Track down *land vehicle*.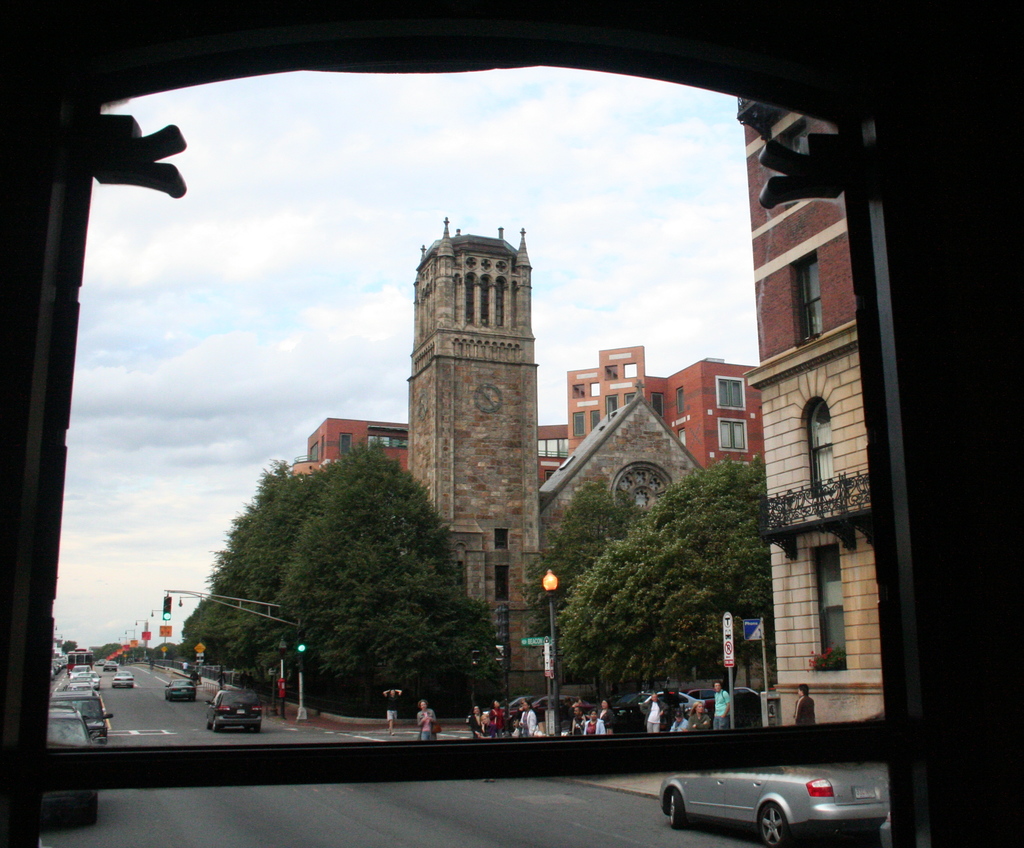
Tracked to 502:693:527:719.
